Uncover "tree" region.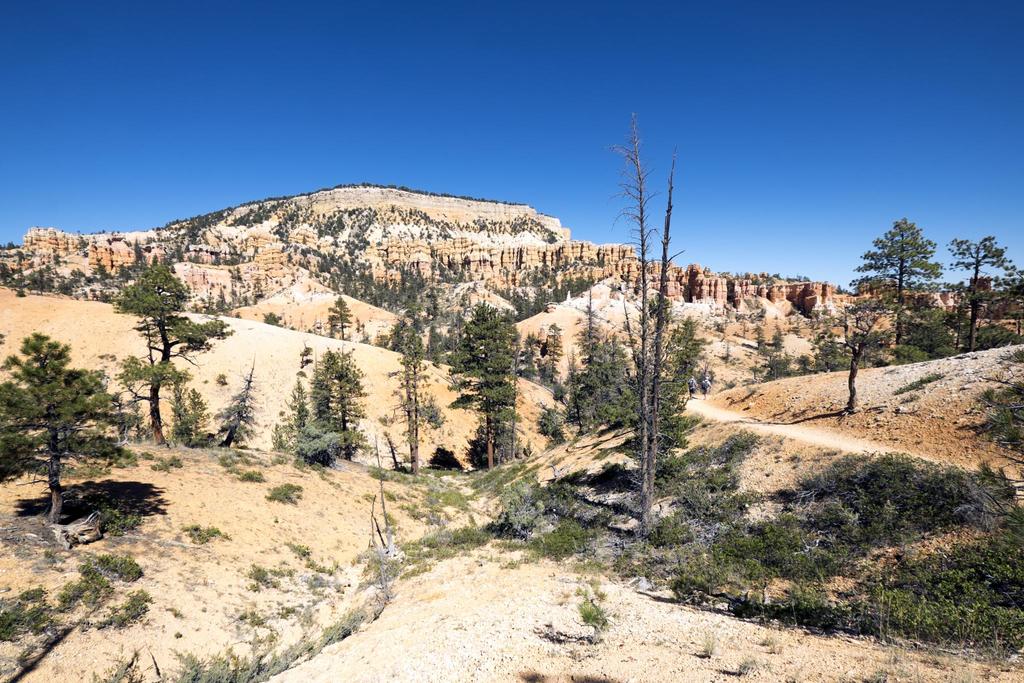
Uncovered: Rect(722, 338, 732, 365).
